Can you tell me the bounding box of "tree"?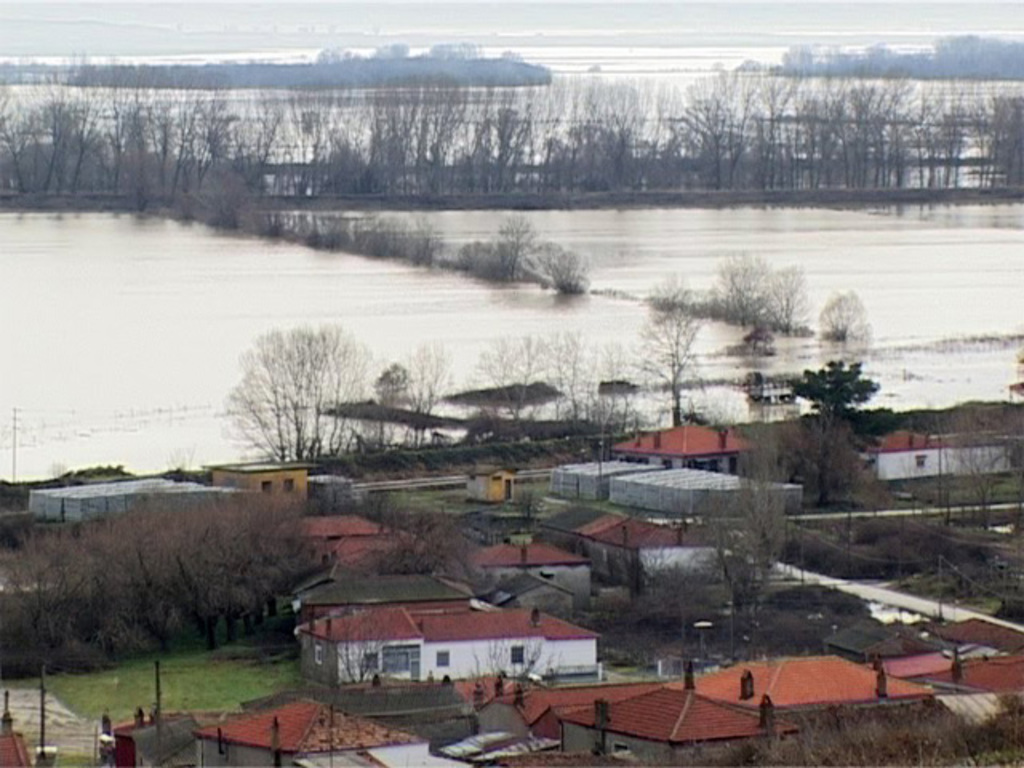
detection(477, 330, 555, 448).
